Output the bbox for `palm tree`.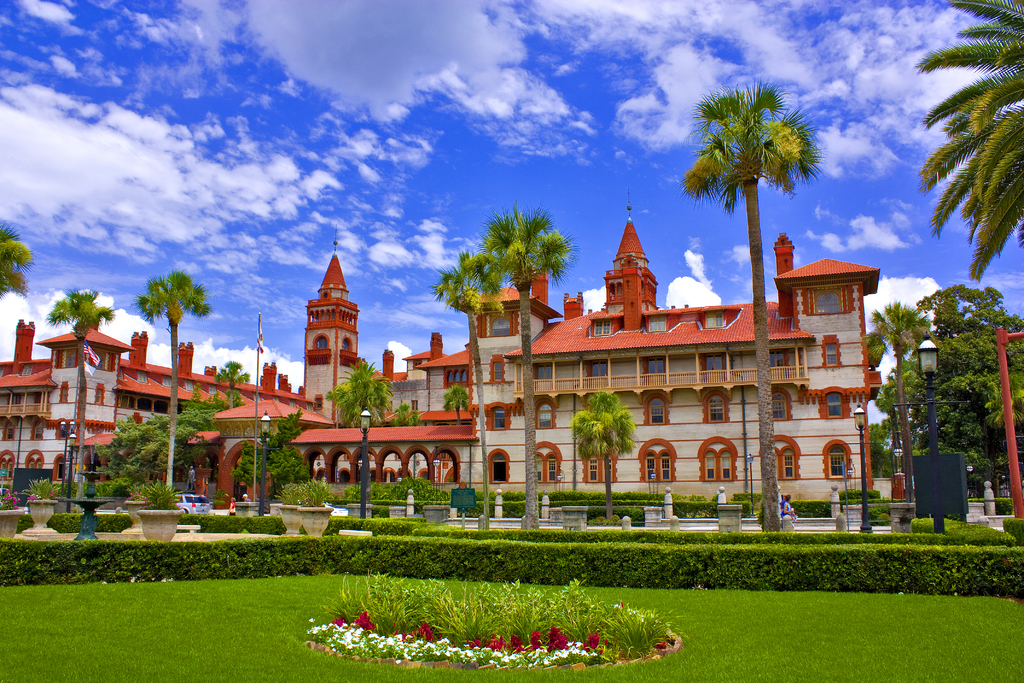
[x1=448, y1=259, x2=497, y2=527].
